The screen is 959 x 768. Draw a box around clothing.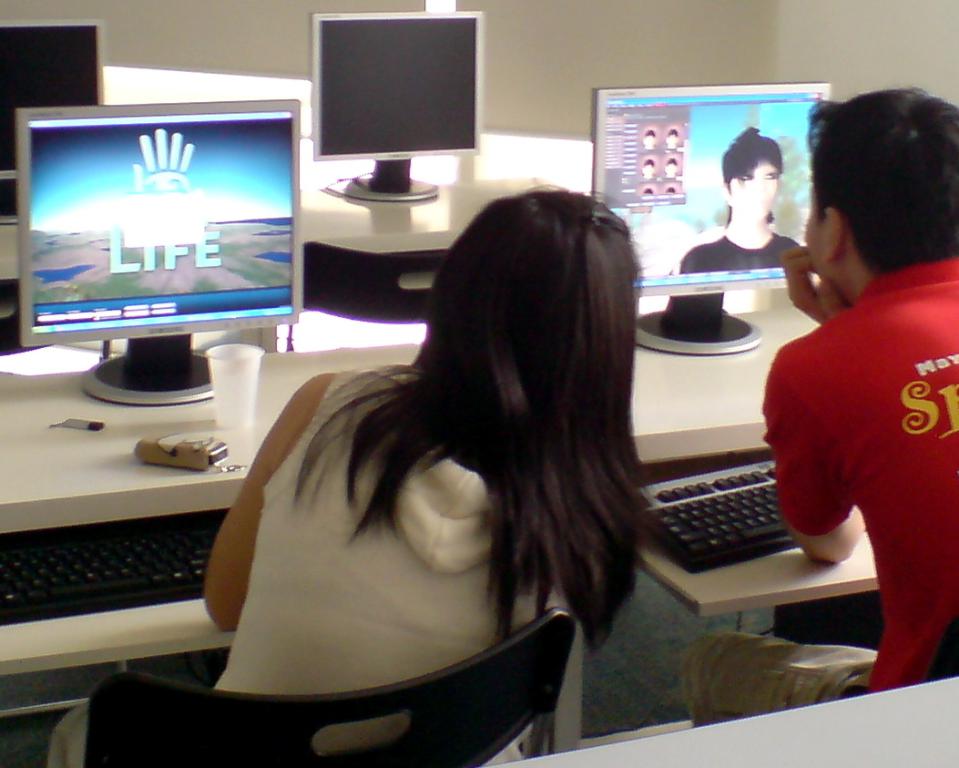
[683, 235, 800, 274].
